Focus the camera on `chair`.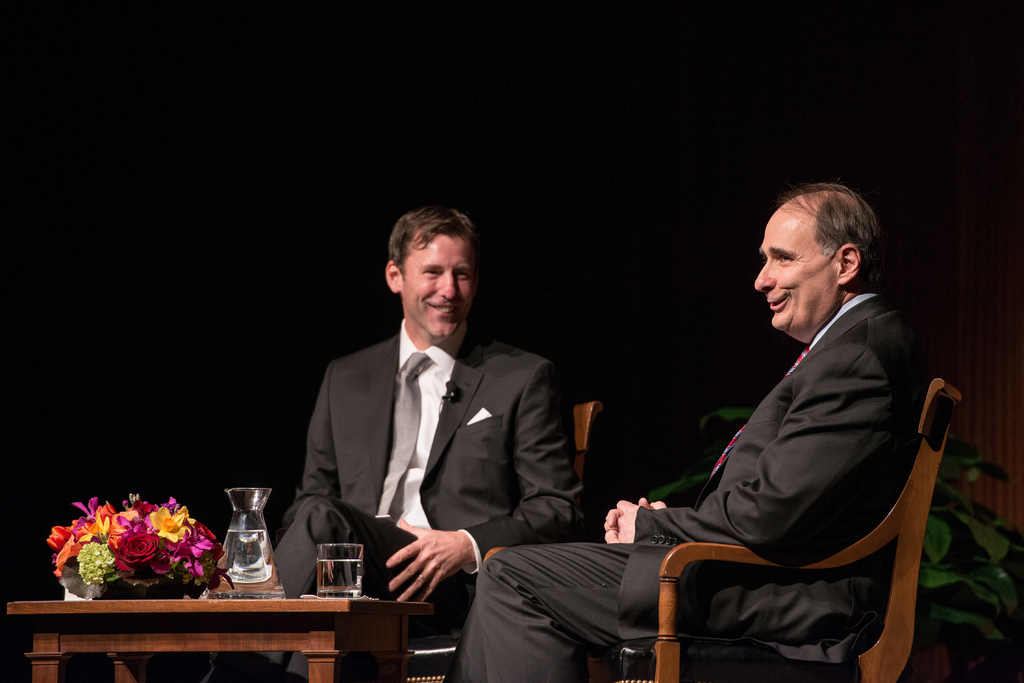
Focus region: region(525, 349, 939, 682).
